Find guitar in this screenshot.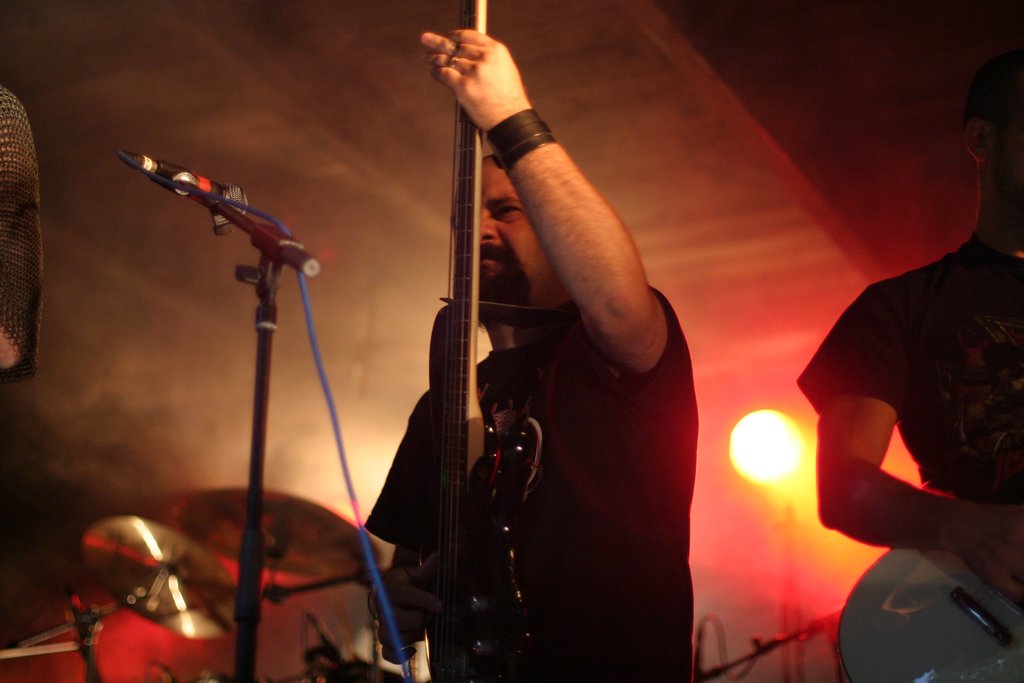
The bounding box for guitar is bbox=[357, 23, 564, 652].
